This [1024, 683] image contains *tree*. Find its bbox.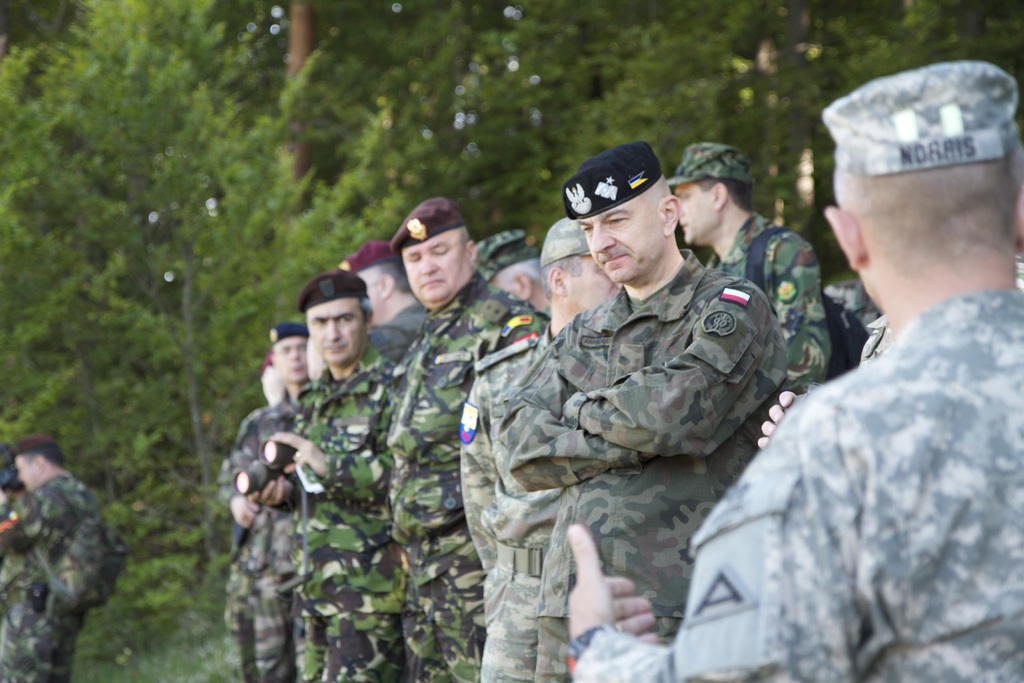
15:40:298:535.
